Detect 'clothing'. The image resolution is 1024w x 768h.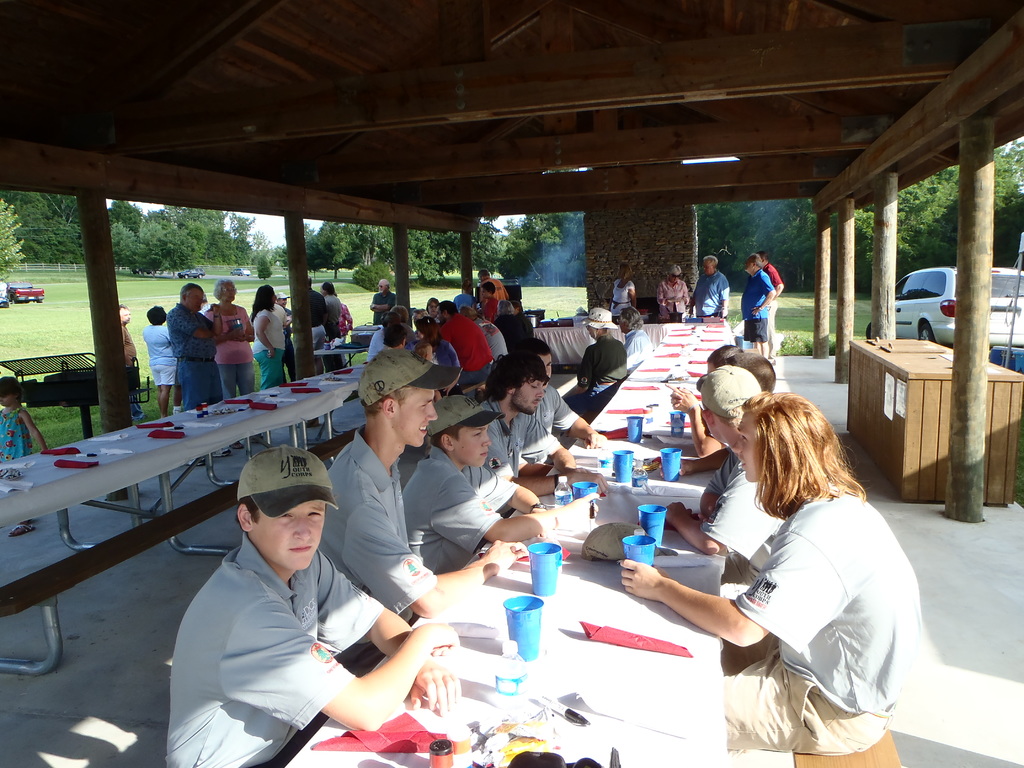
(x1=715, y1=503, x2=923, y2=745).
